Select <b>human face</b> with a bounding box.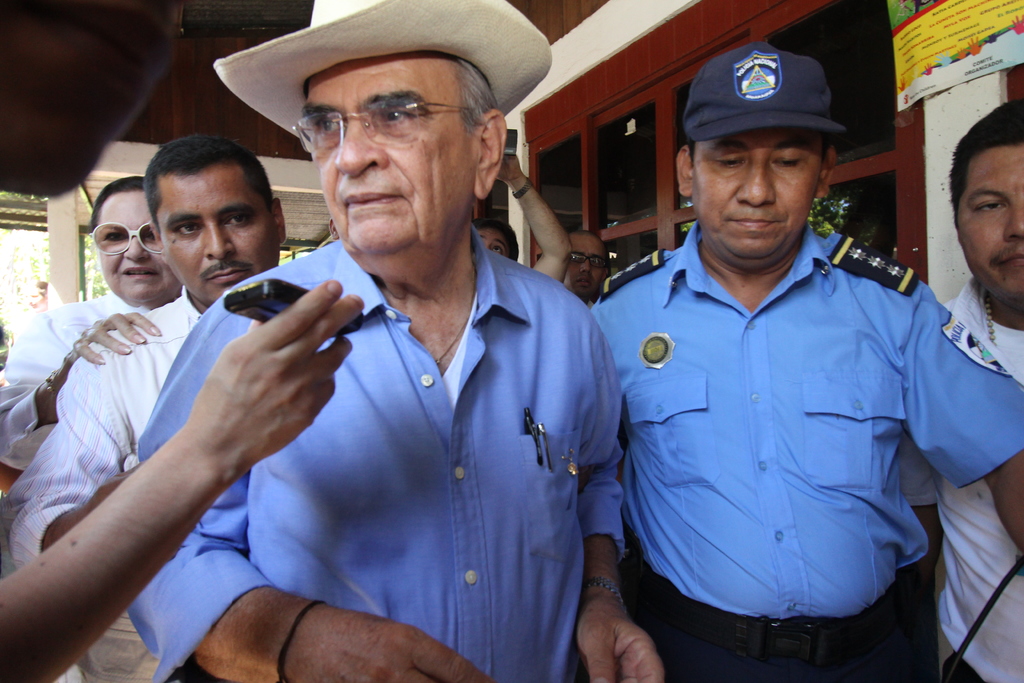
left=90, top=191, right=176, bottom=296.
